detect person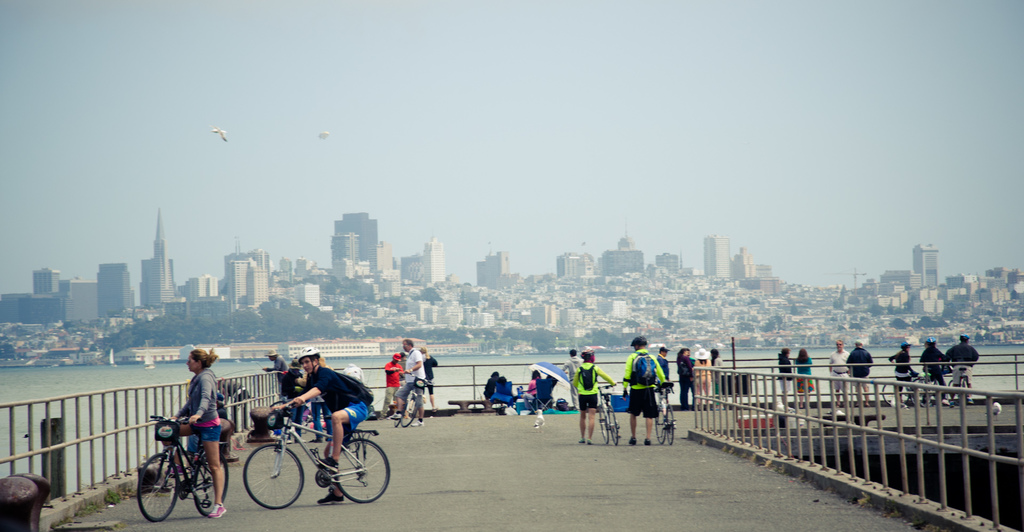
479, 367, 511, 412
